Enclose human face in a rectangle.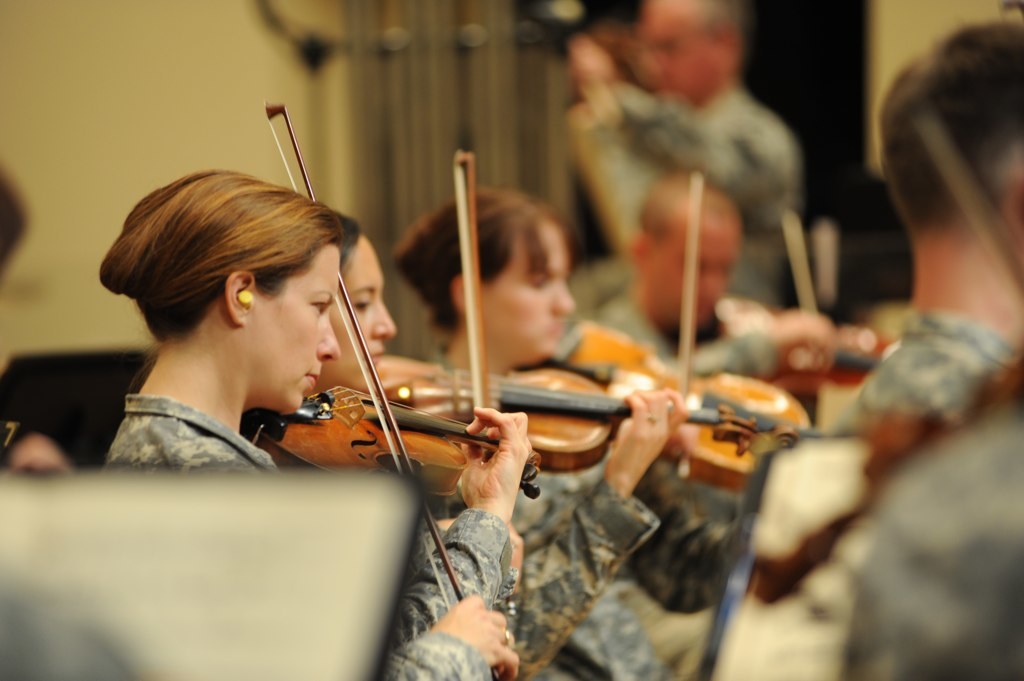
box(236, 258, 341, 410).
